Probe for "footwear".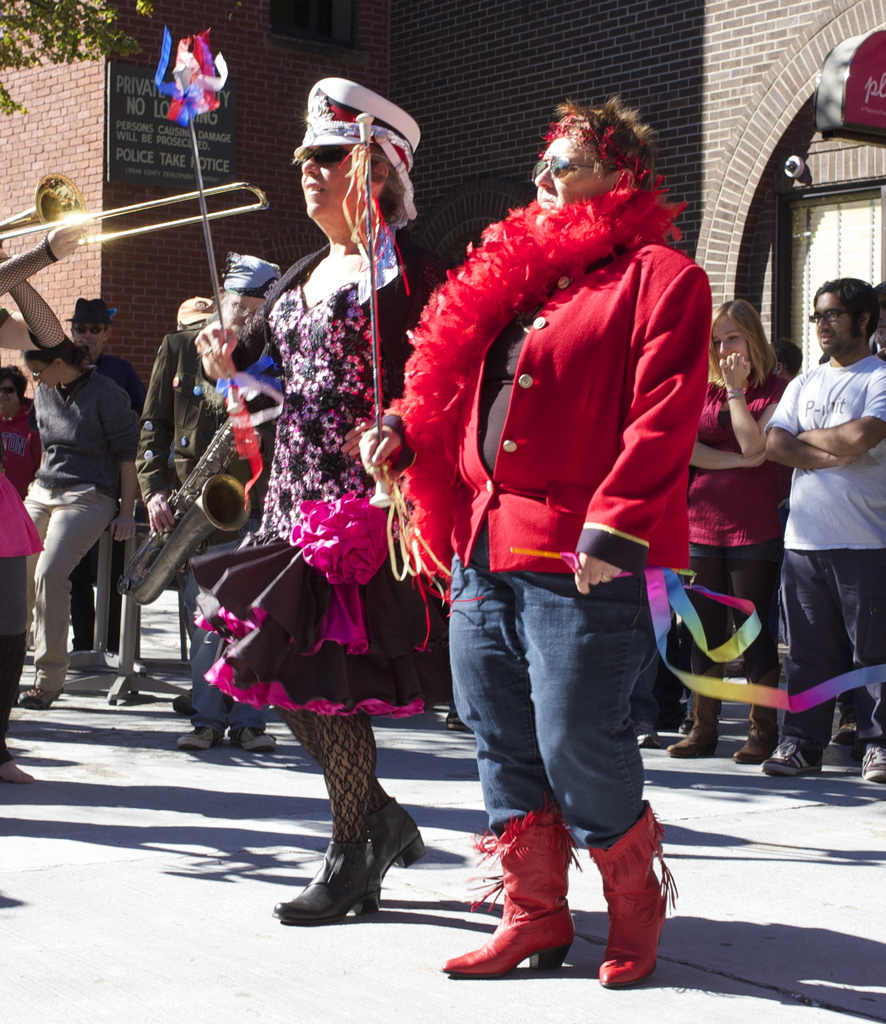
Probe result: locate(632, 721, 662, 751).
